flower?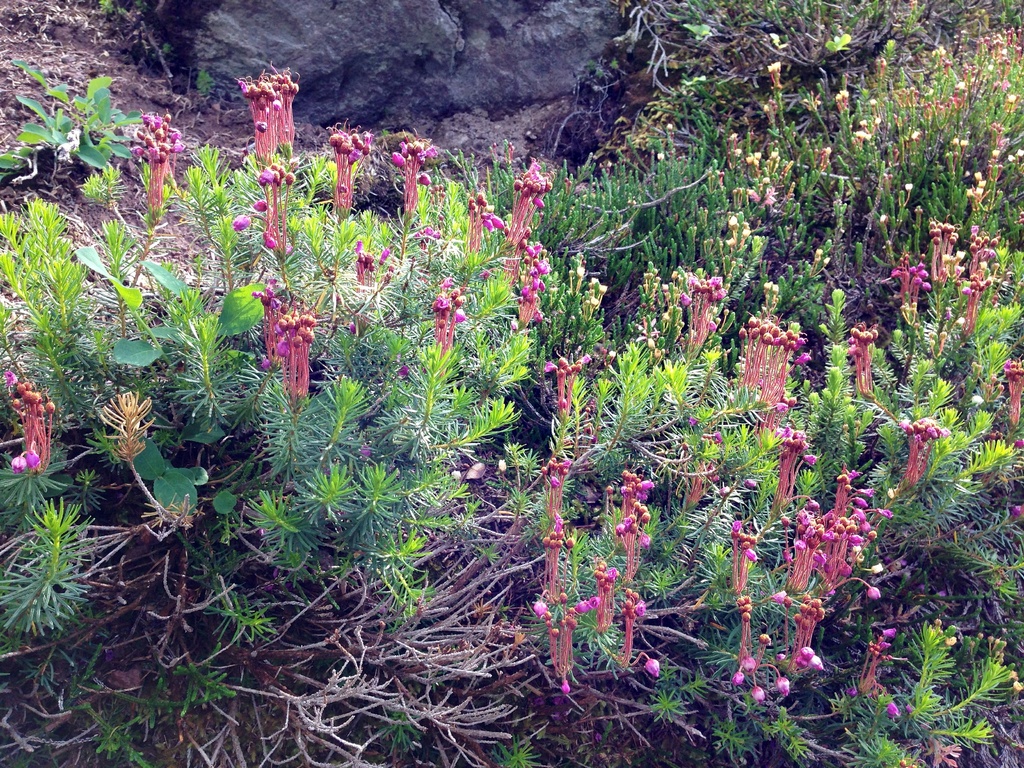
(x1=857, y1=638, x2=902, y2=692)
